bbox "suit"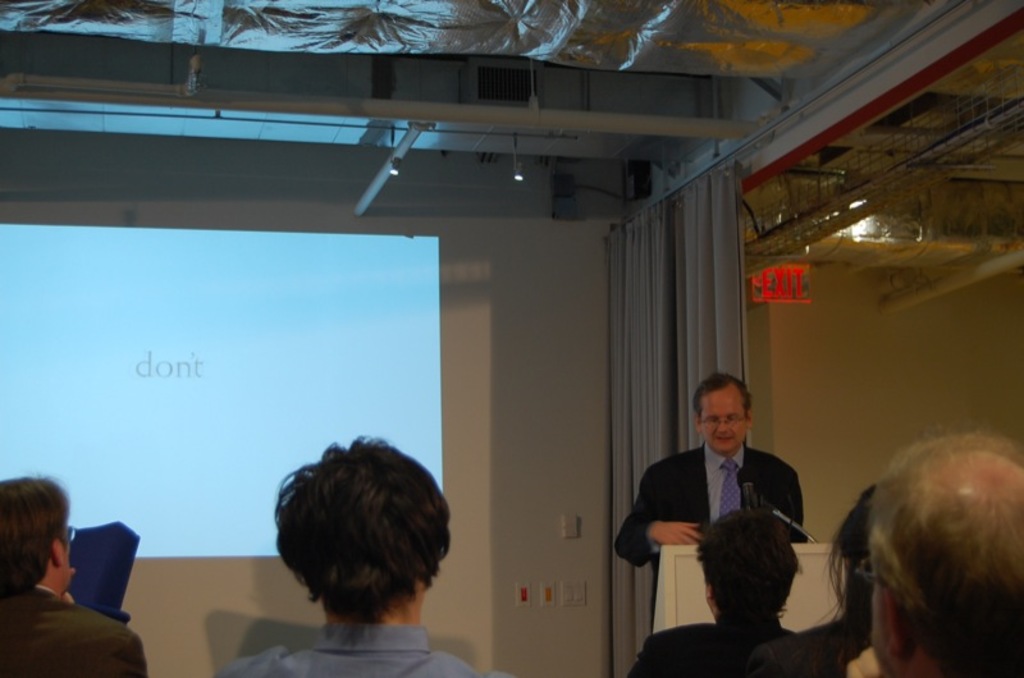
<bbox>0, 582, 150, 677</bbox>
